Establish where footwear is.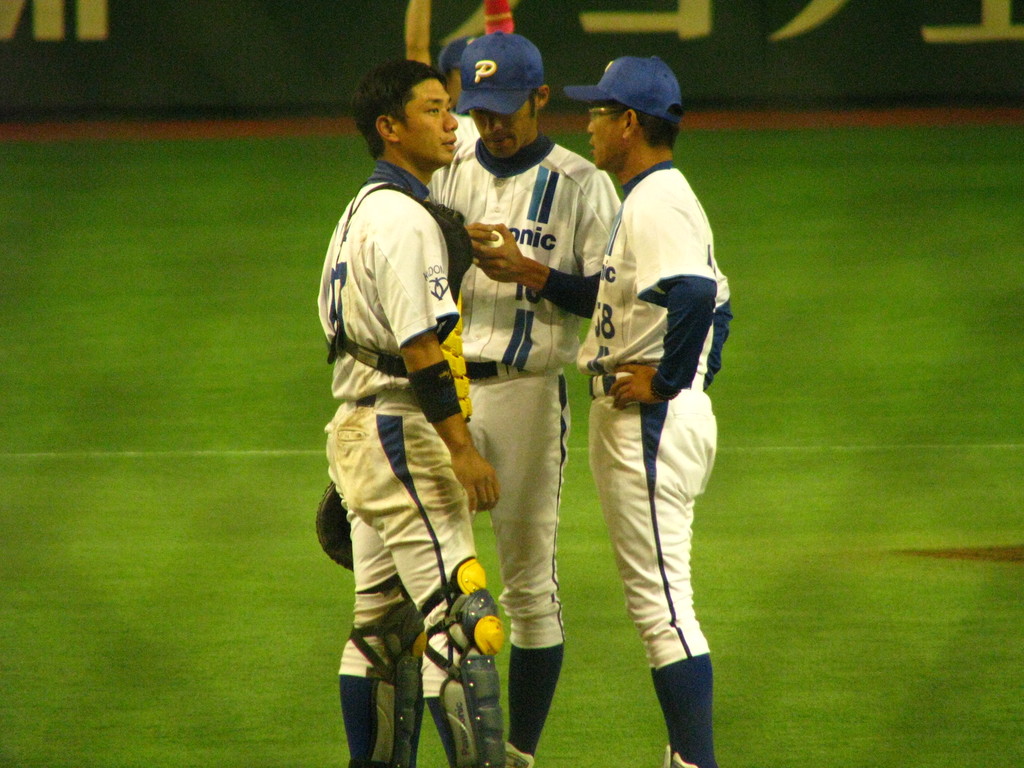
Established at crop(657, 749, 697, 767).
